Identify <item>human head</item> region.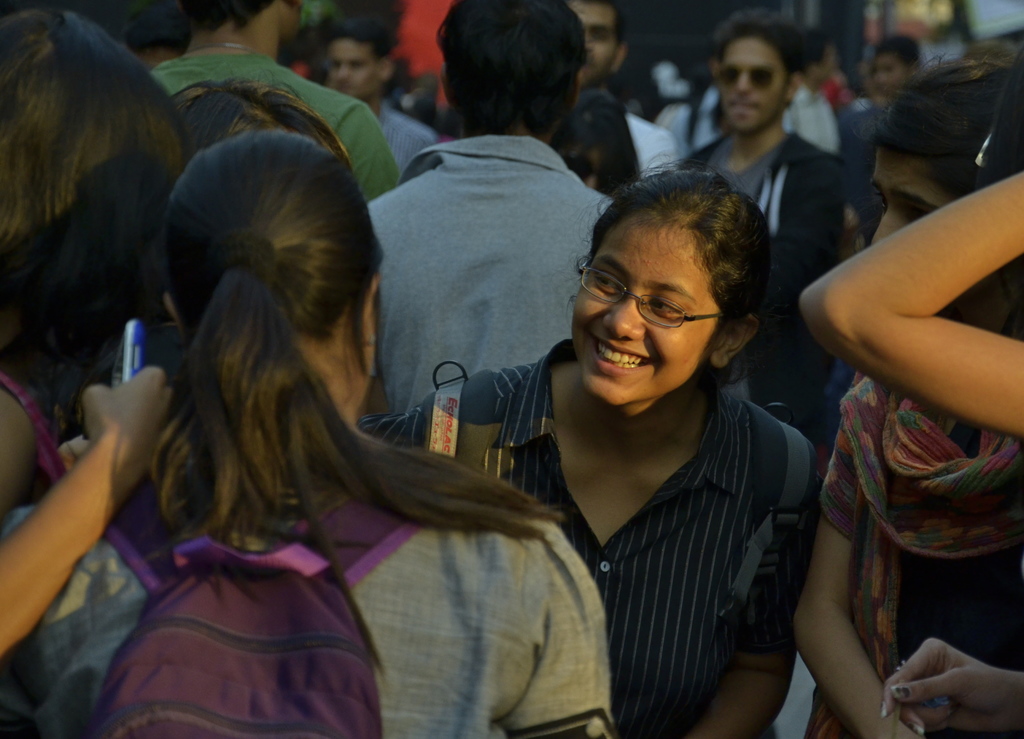
Region: select_region(173, 0, 297, 52).
